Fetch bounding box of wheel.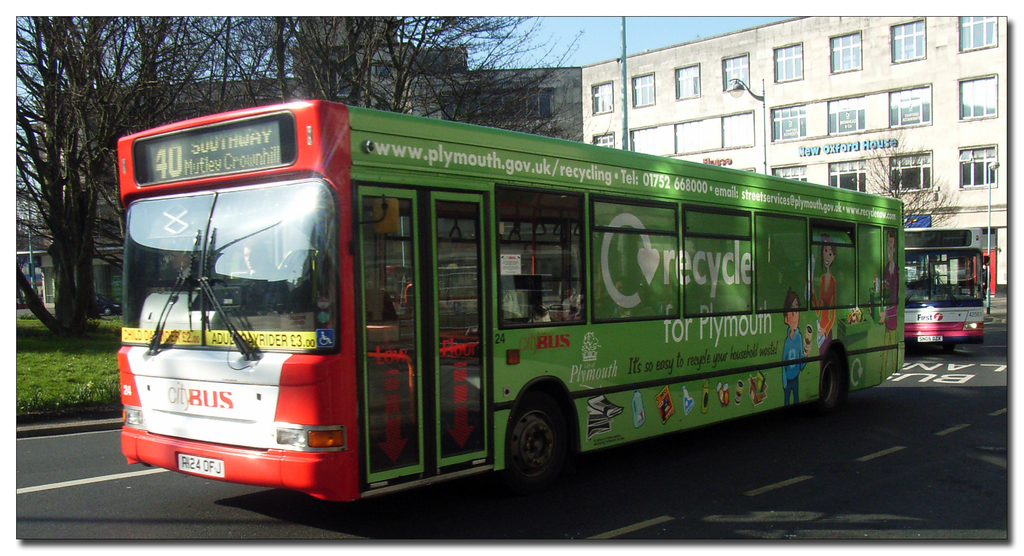
Bbox: locate(504, 392, 588, 510).
